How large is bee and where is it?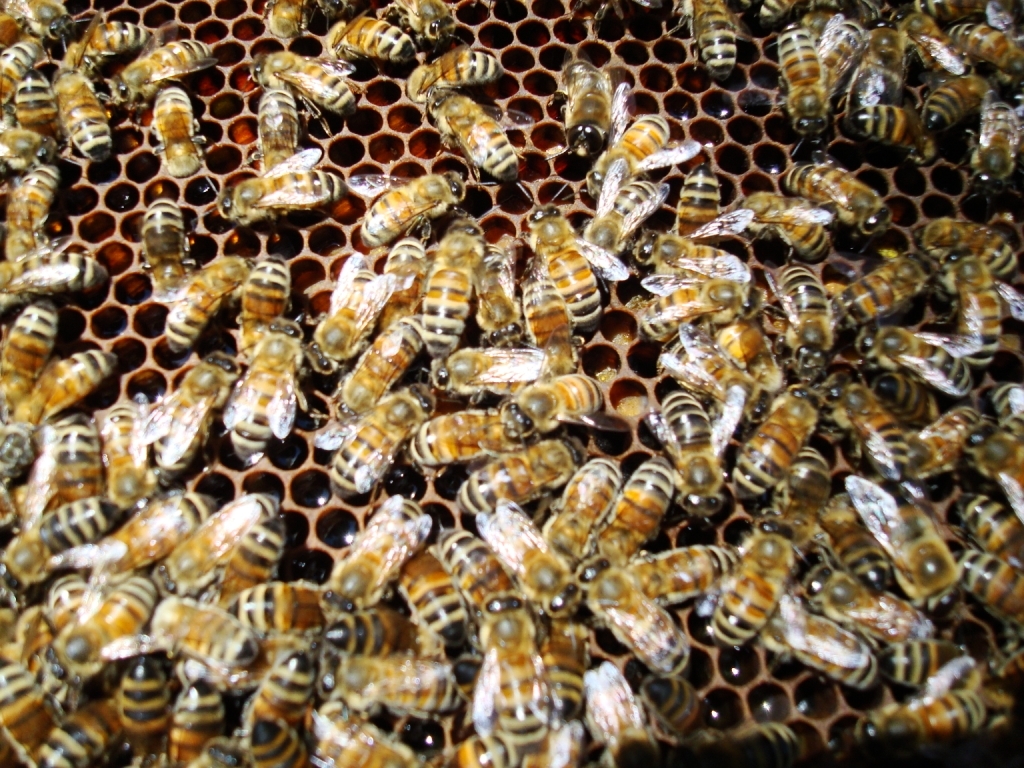
Bounding box: x1=100, y1=408, x2=147, y2=519.
